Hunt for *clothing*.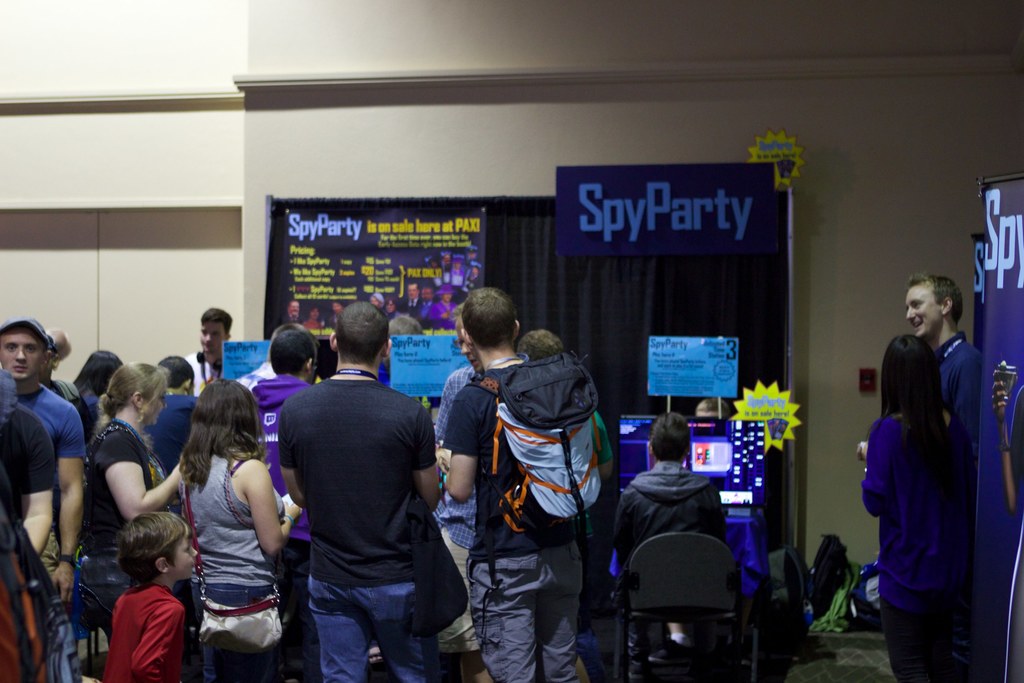
Hunted down at bbox(429, 299, 461, 328).
